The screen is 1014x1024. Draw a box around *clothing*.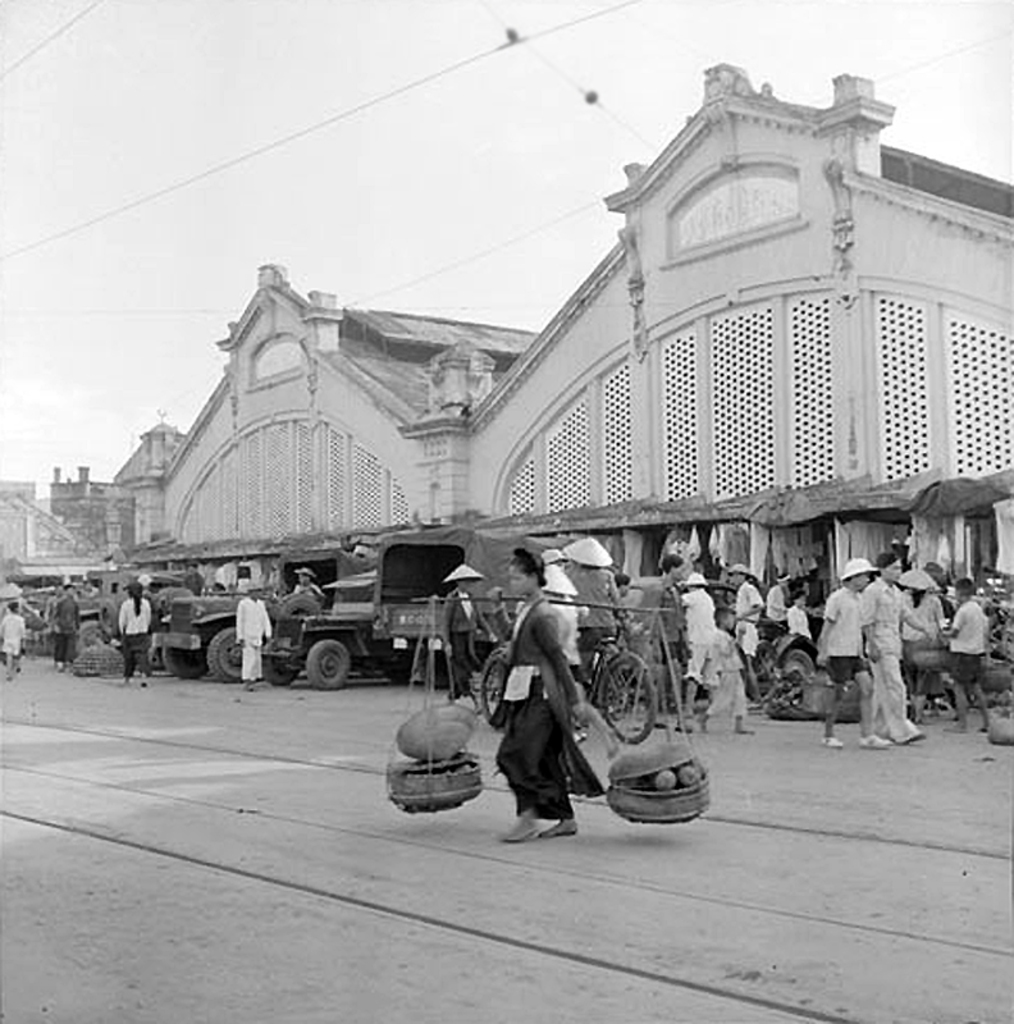
pyautogui.locateOnScreen(631, 577, 691, 710).
